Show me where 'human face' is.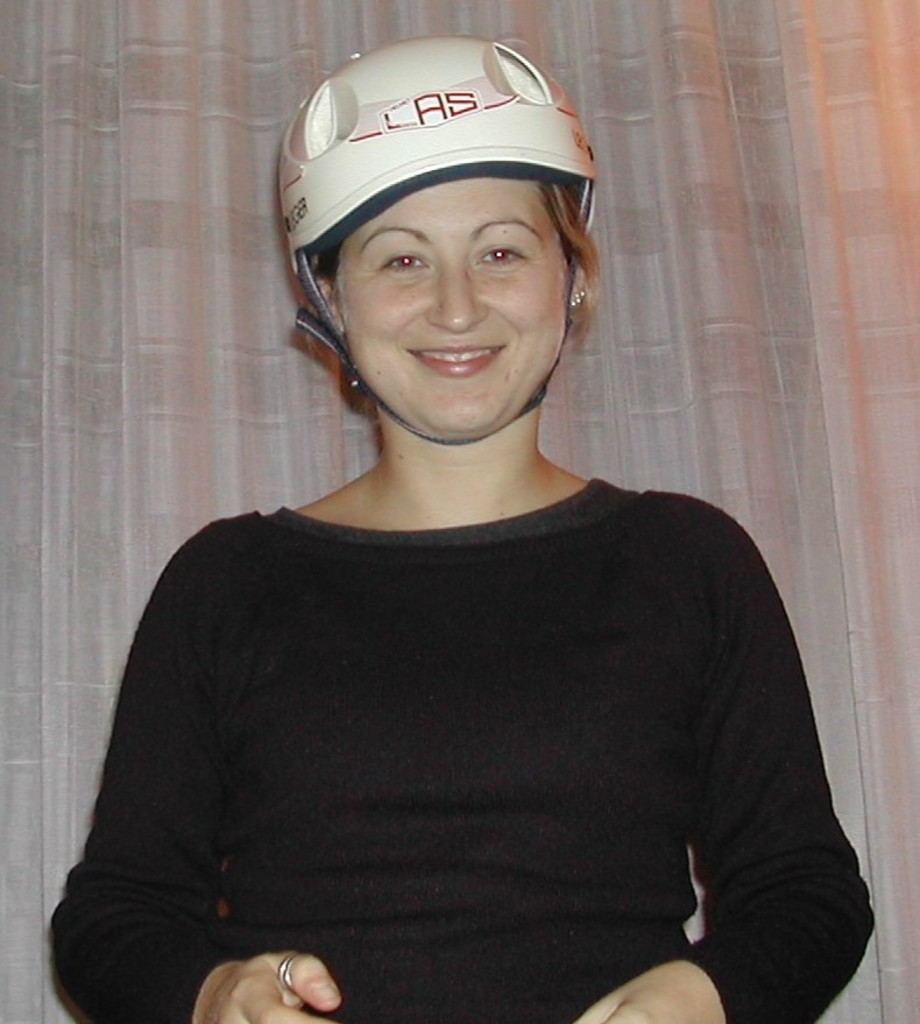
'human face' is at locate(328, 179, 578, 444).
